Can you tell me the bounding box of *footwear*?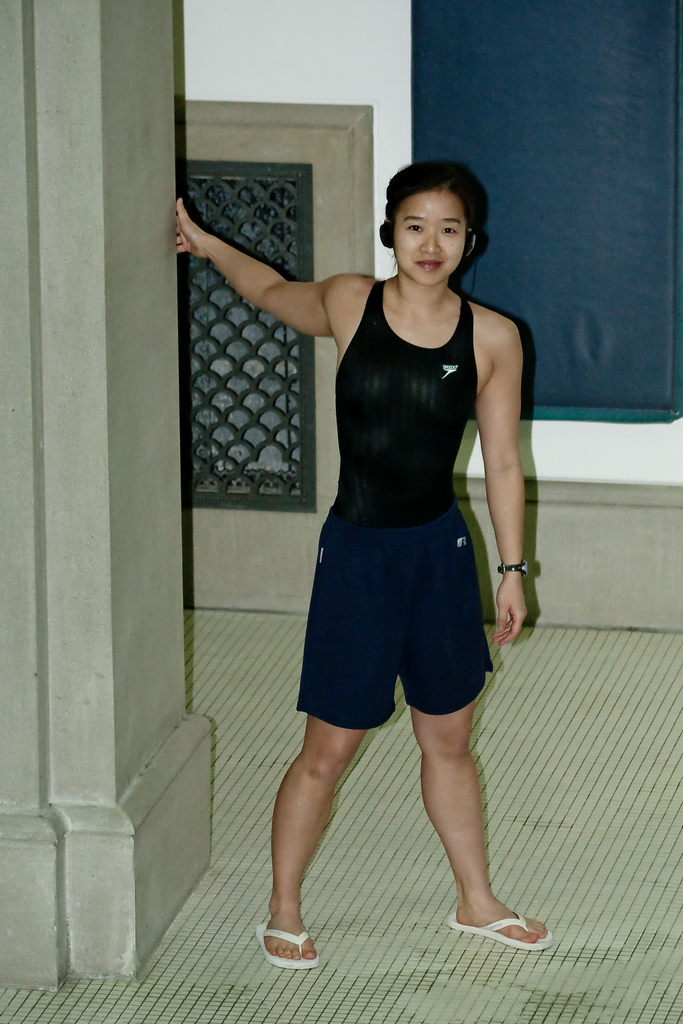
<region>451, 913, 554, 956</region>.
